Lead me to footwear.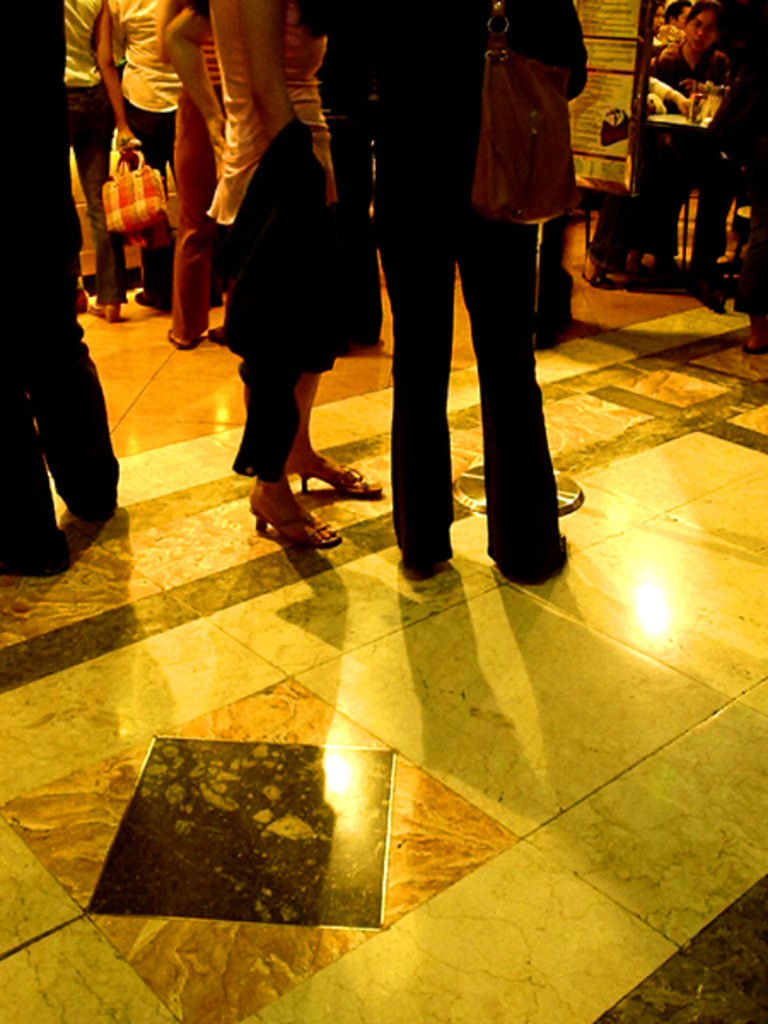
Lead to locate(283, 444, 391, 497).
